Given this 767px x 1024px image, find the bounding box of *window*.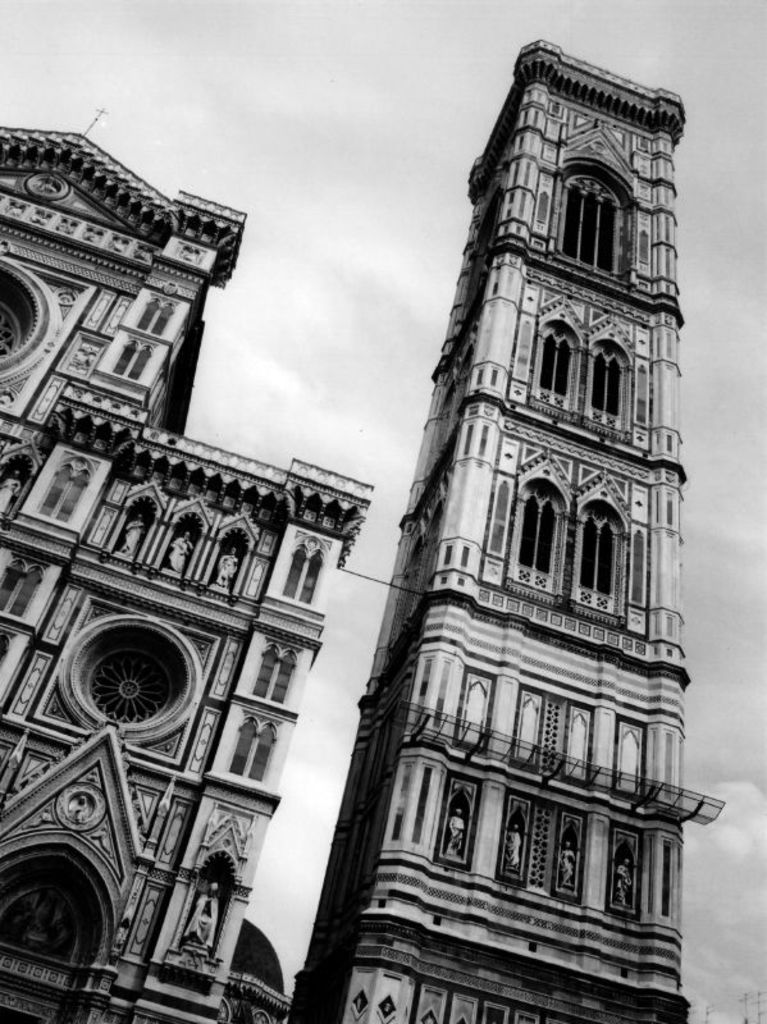
(left=575, top=461, right=627, bottom=626).
